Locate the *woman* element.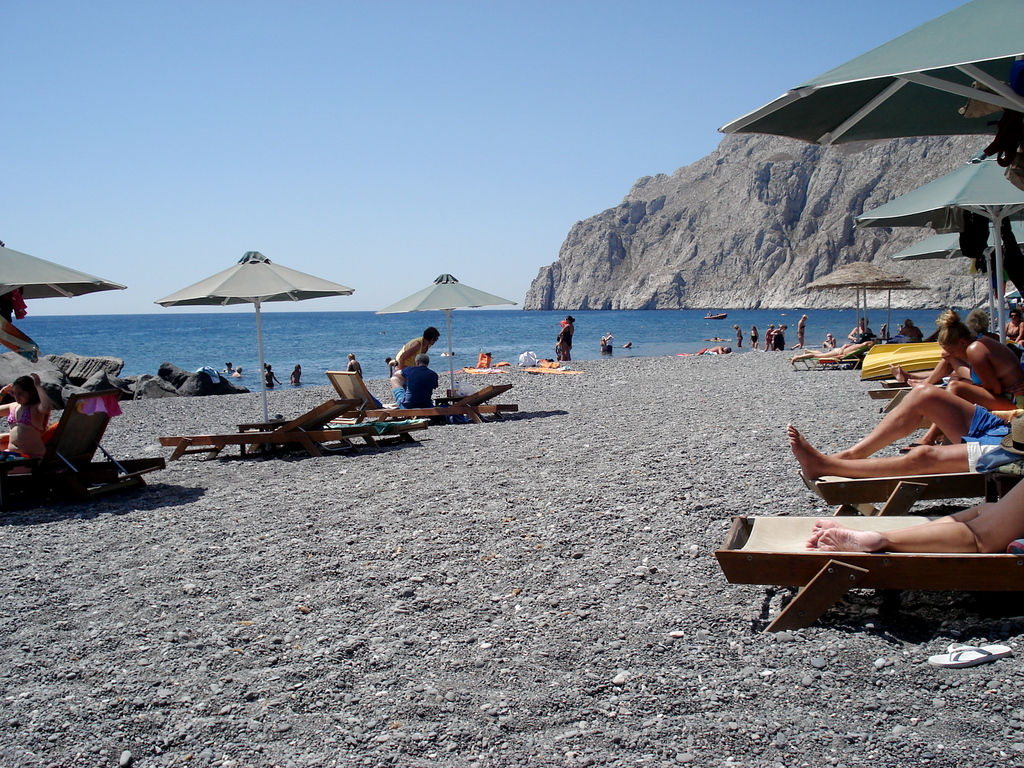
Element bbox: select_region(902, 315, 1023, 451).
